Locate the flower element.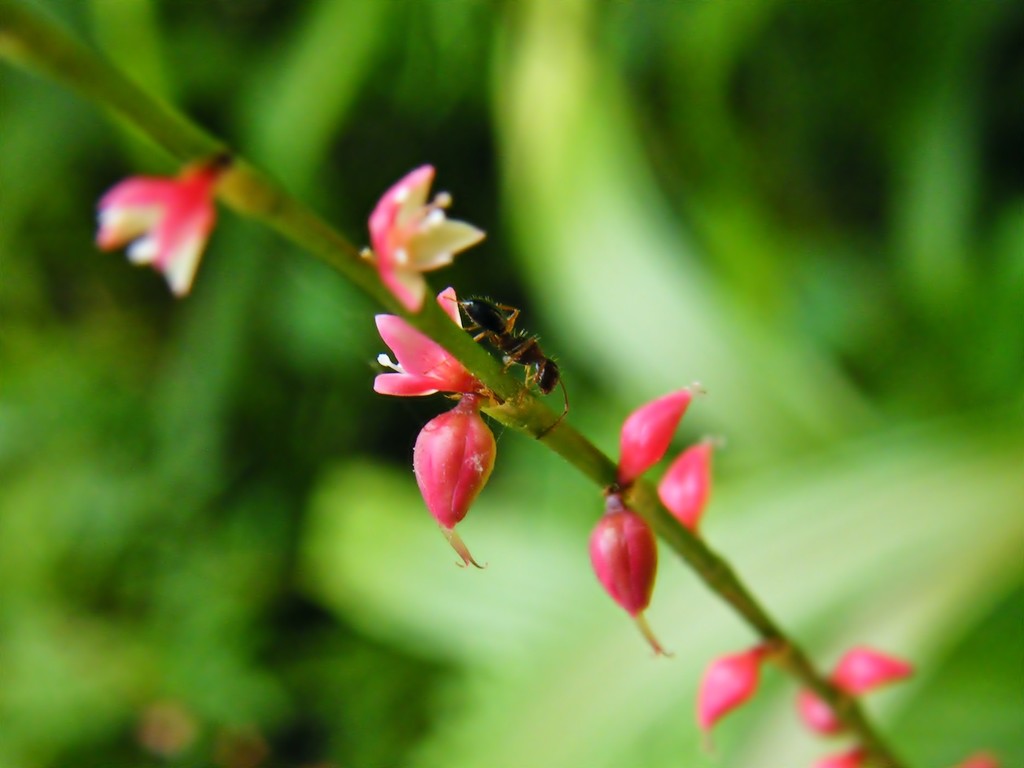
Element bbox: (x1=379, y1=328, x2=521, y2=550).
